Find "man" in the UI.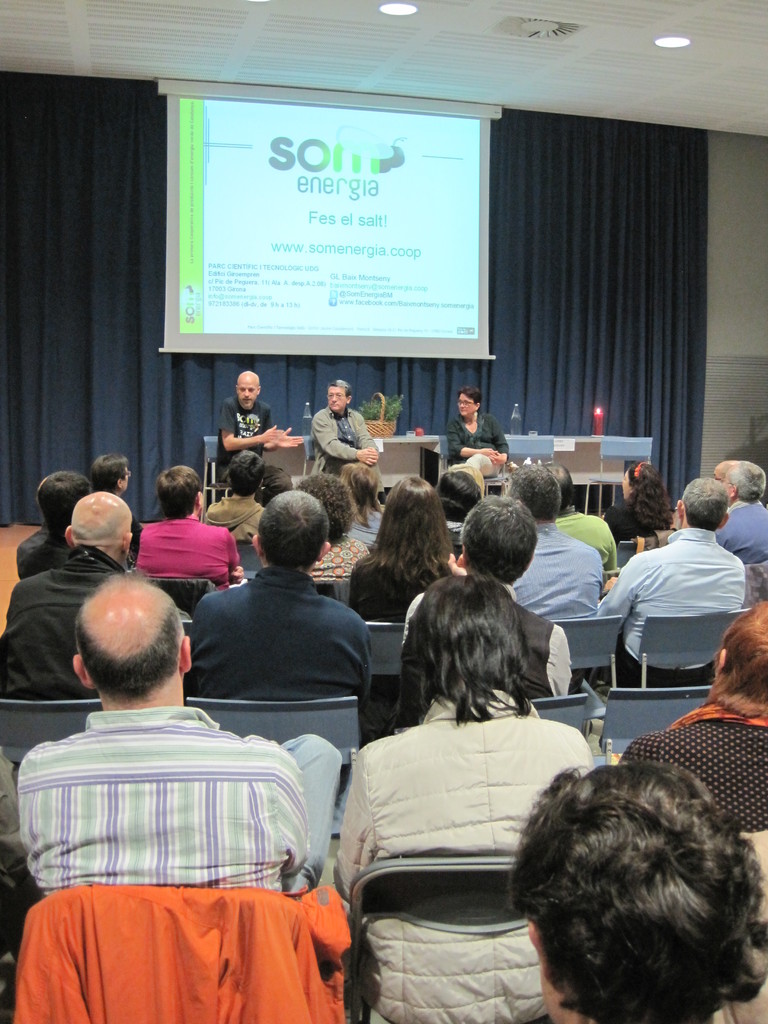
UI element at <bbox>220, 374, 303, 474</bbox>.
